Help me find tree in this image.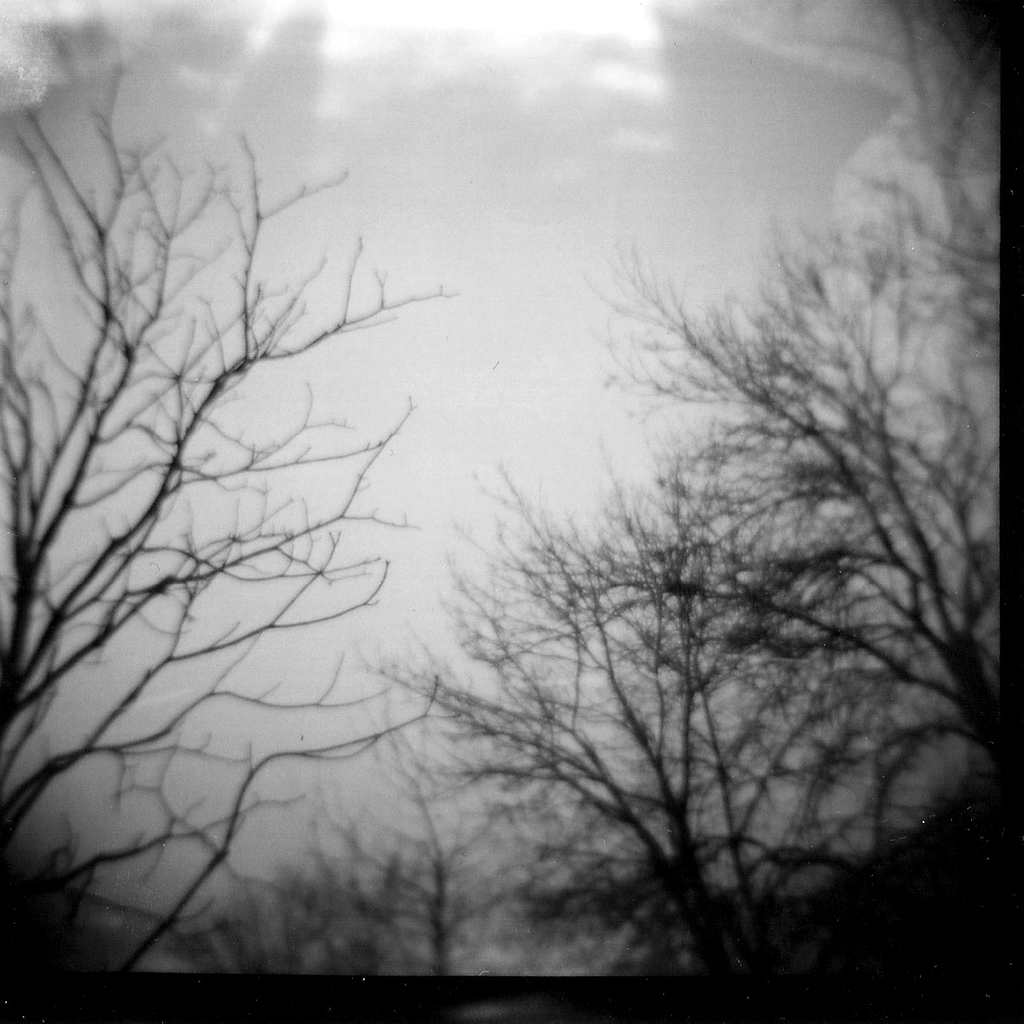
Found it: x1=43, y1=125, x2=458, y2=969.
